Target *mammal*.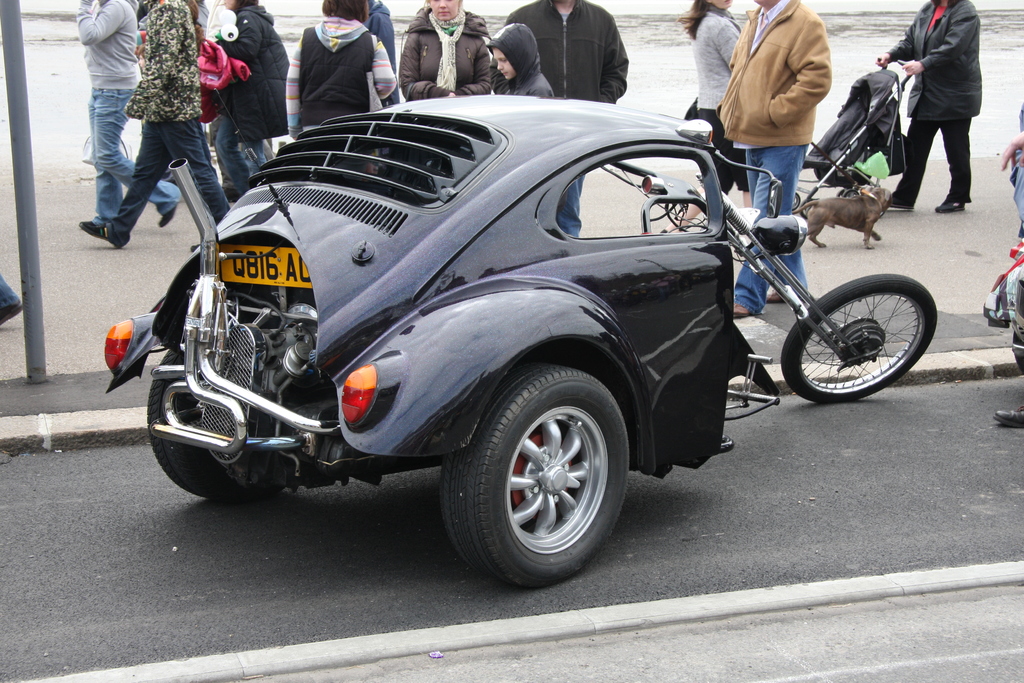
Target region: region(497, 0, 631, 241).
